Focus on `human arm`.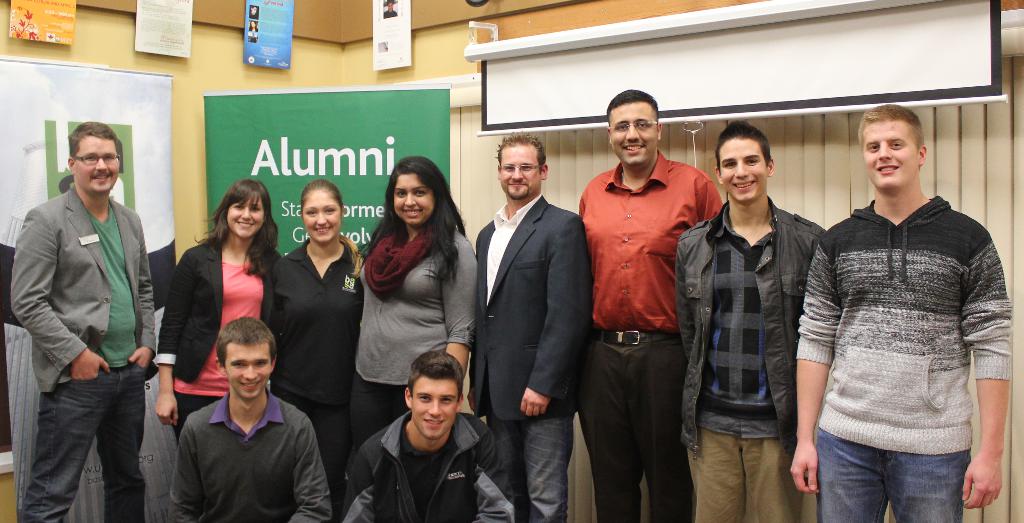
Focused at bbox=[513, 206, 604, 422].
